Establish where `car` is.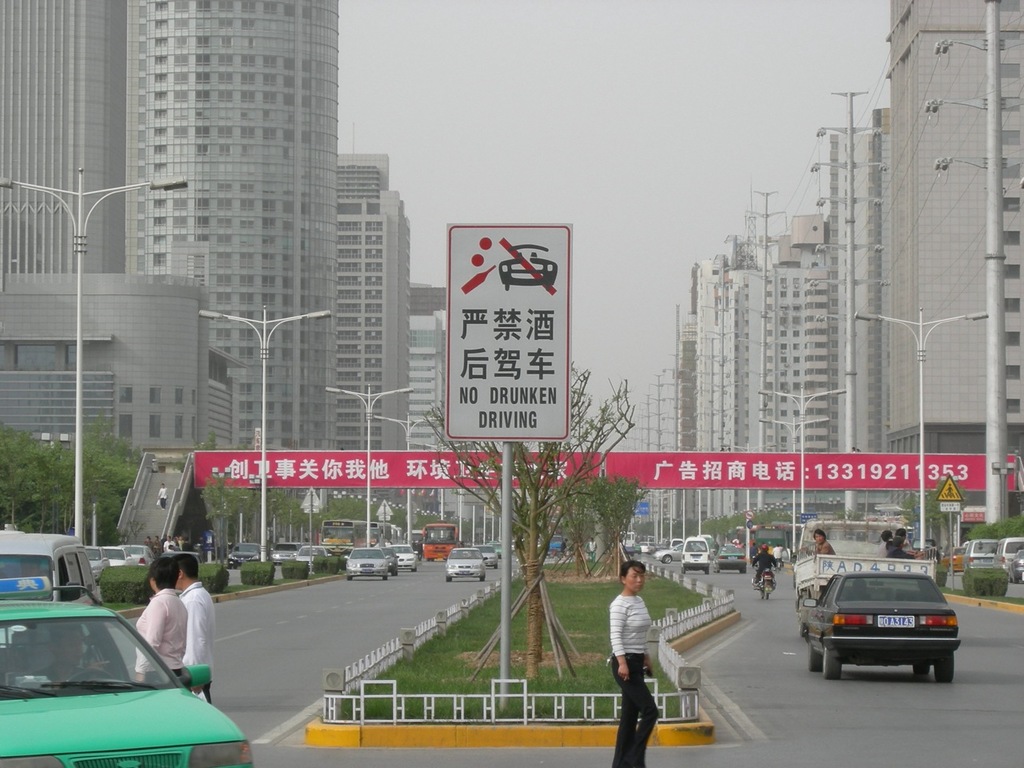
Established at <region>0, 590, 259, 766</region>.
